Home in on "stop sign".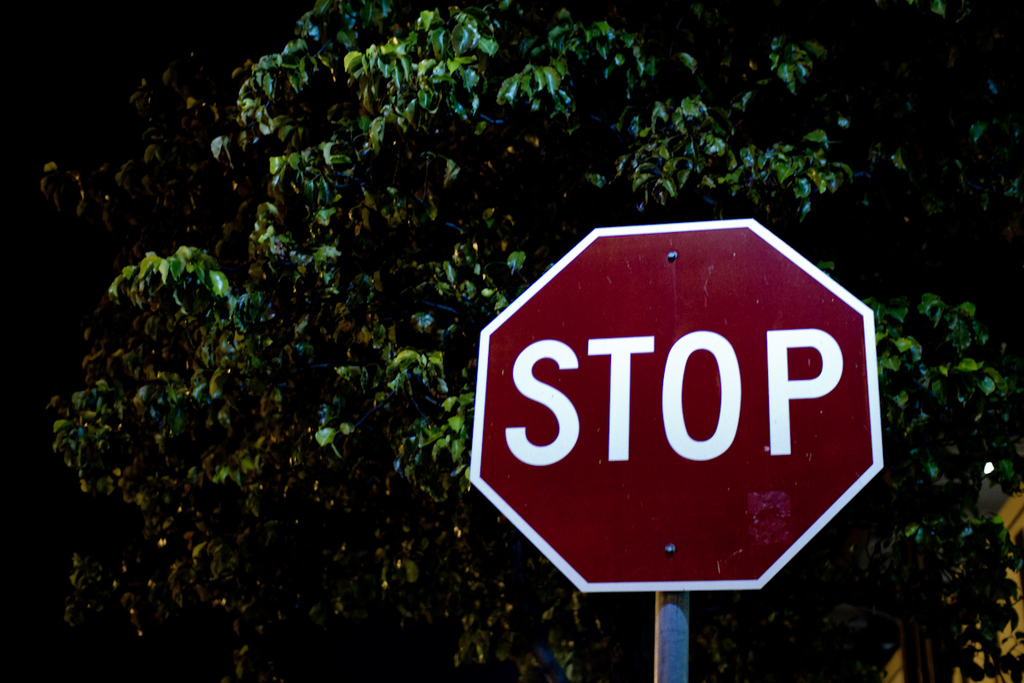
Homed in at l=471, t=221, r=878, b=587.
